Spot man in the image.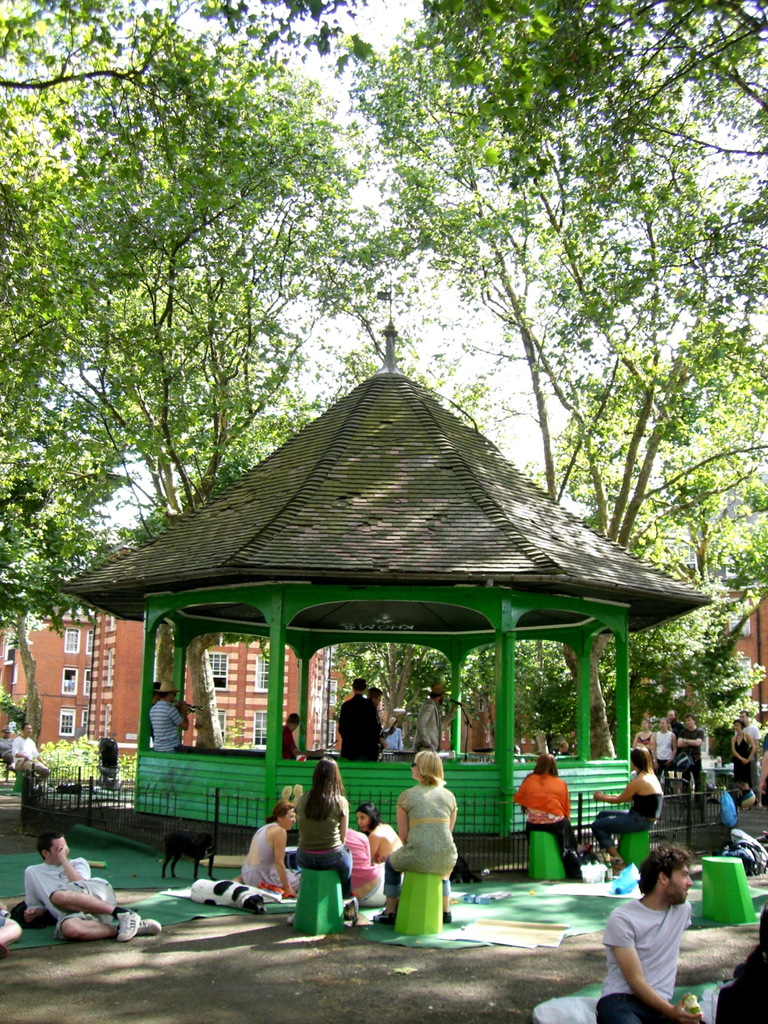
man found at rect(3, 715, 56, 784).
